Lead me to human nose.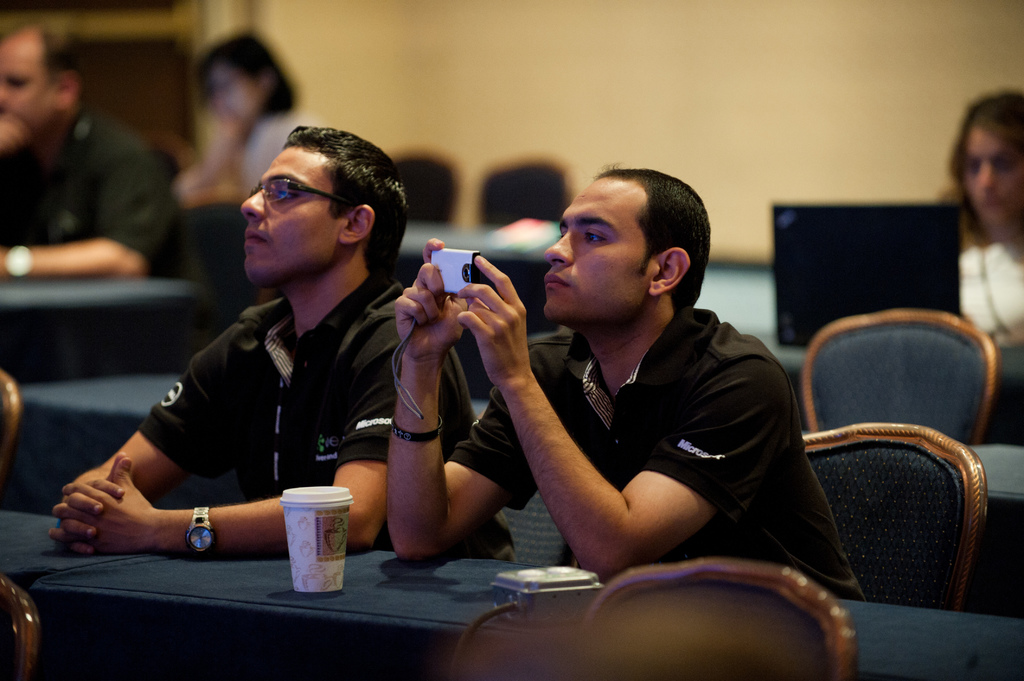
Lead to 548:232:572:267.
